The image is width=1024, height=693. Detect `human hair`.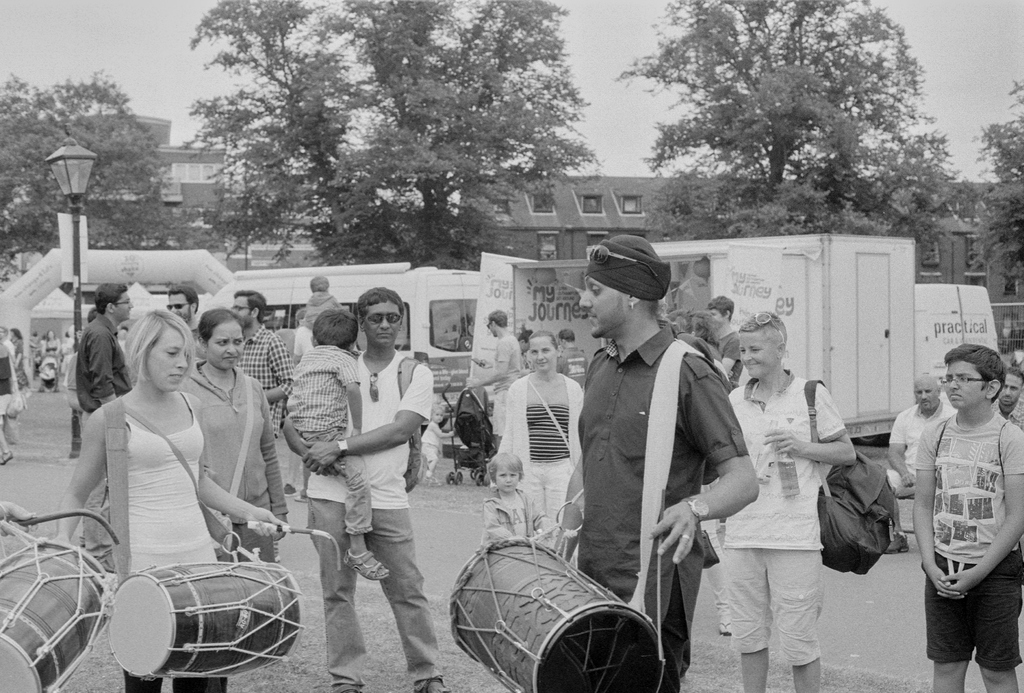
Detection: bbox(198, 308, 244, 348).
